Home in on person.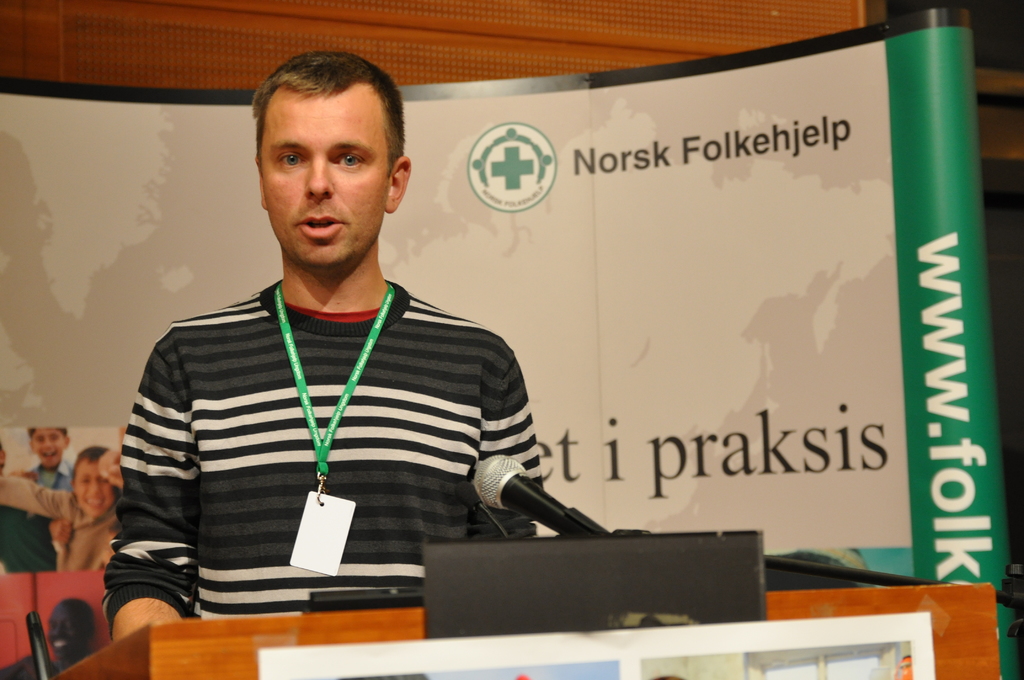
Homed in at (left=0, top=441, right=40, bottom=485).
